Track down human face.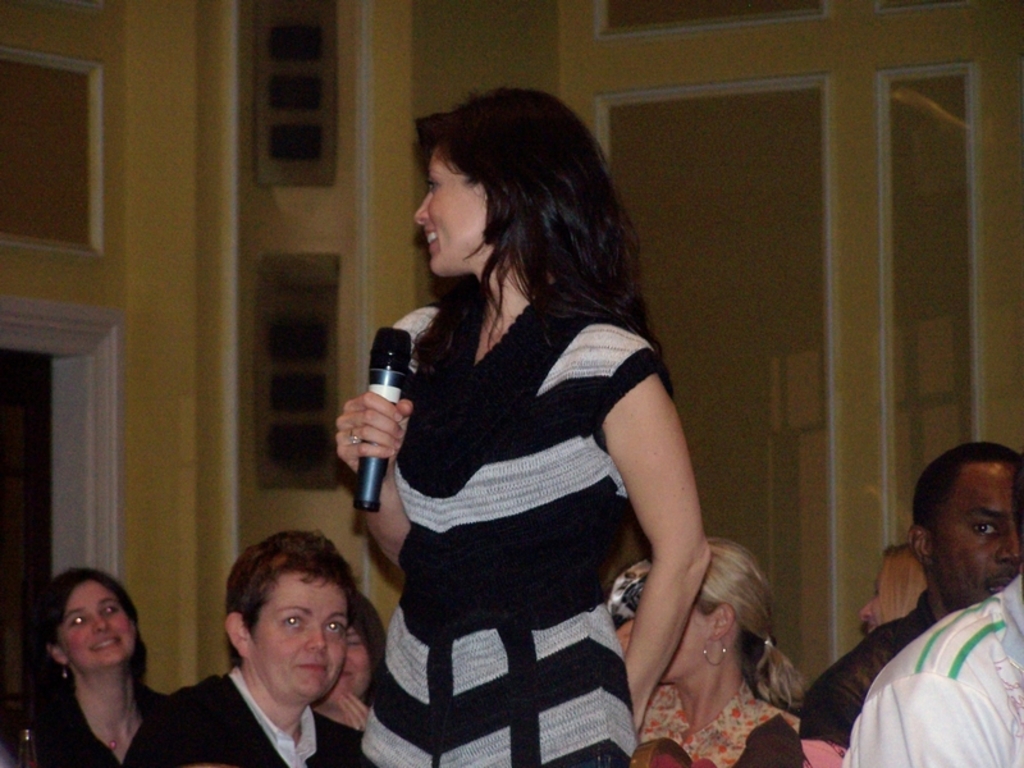
Tracked to x1=658, y1=604, x2=714, y2=681.
